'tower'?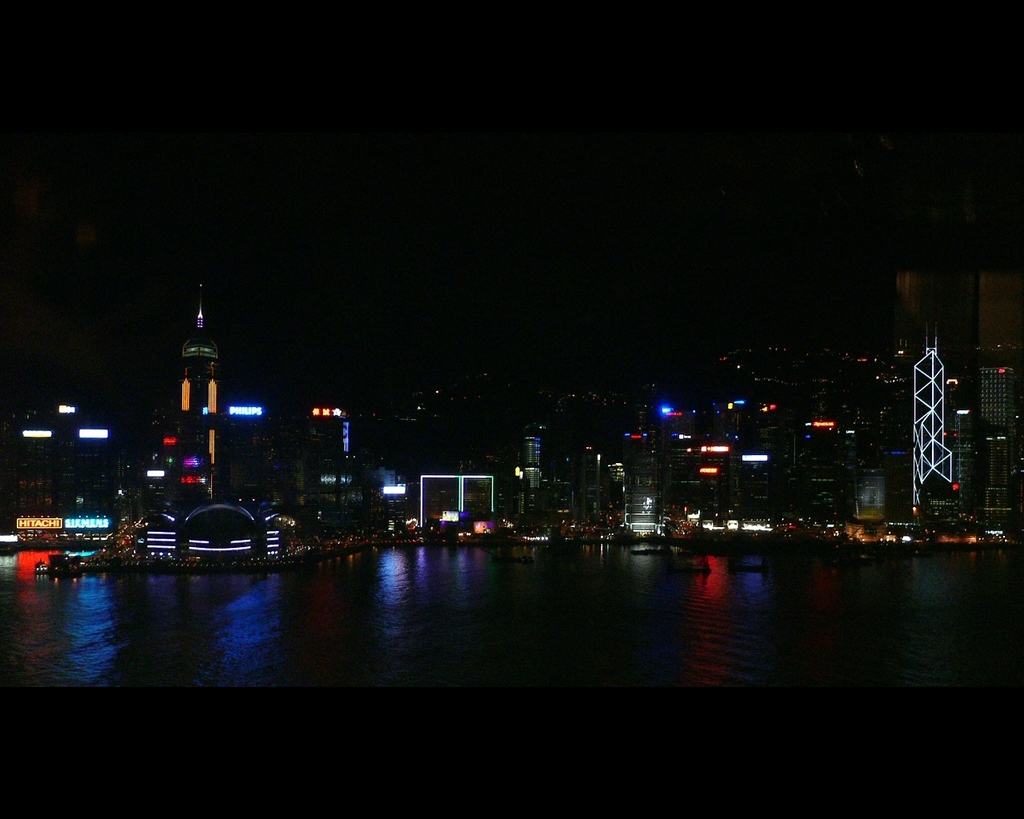
bbox=[66, 411, 108, 532]
